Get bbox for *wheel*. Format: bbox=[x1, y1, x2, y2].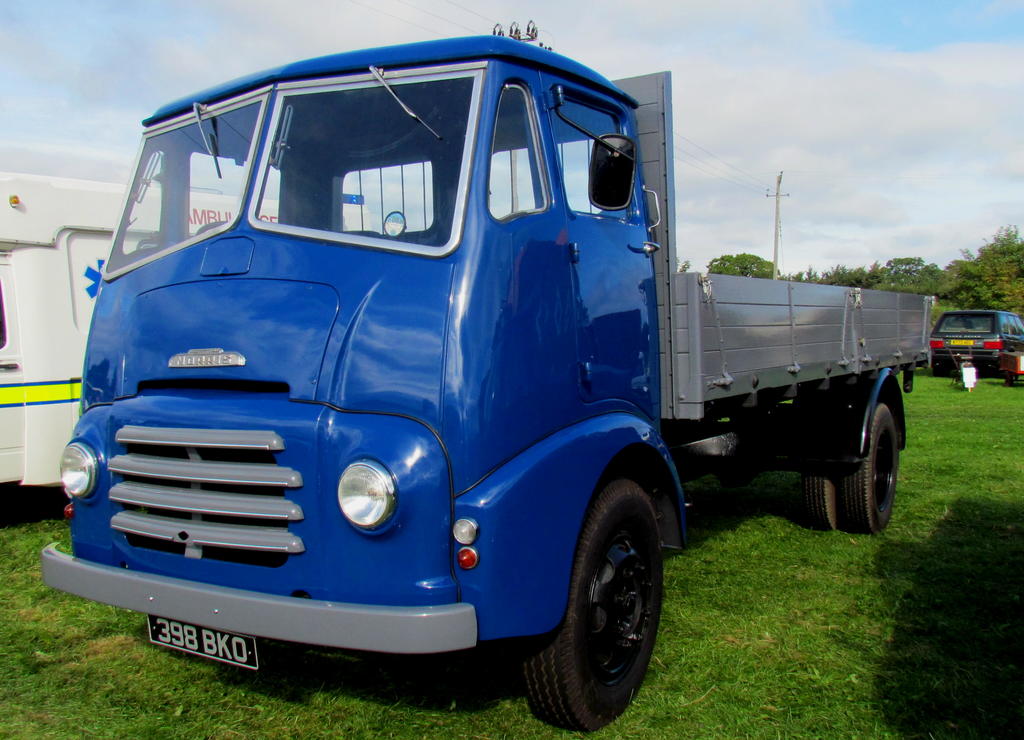
bbox=[842, 416, 904, 530].
